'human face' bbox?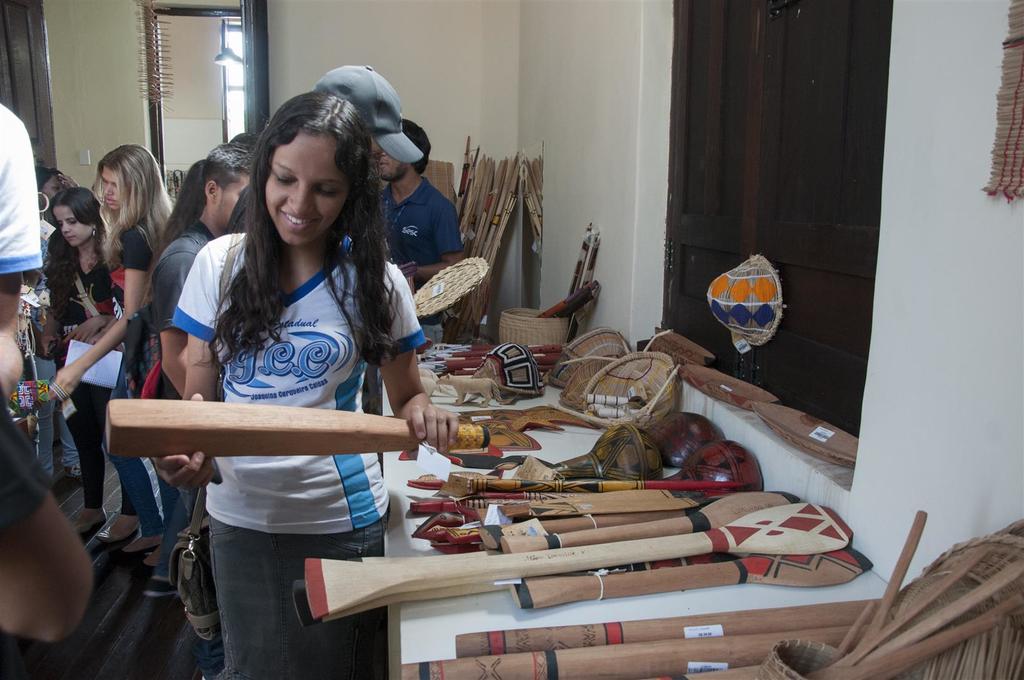
x1=51, y1=209, x2=94, y2=241
